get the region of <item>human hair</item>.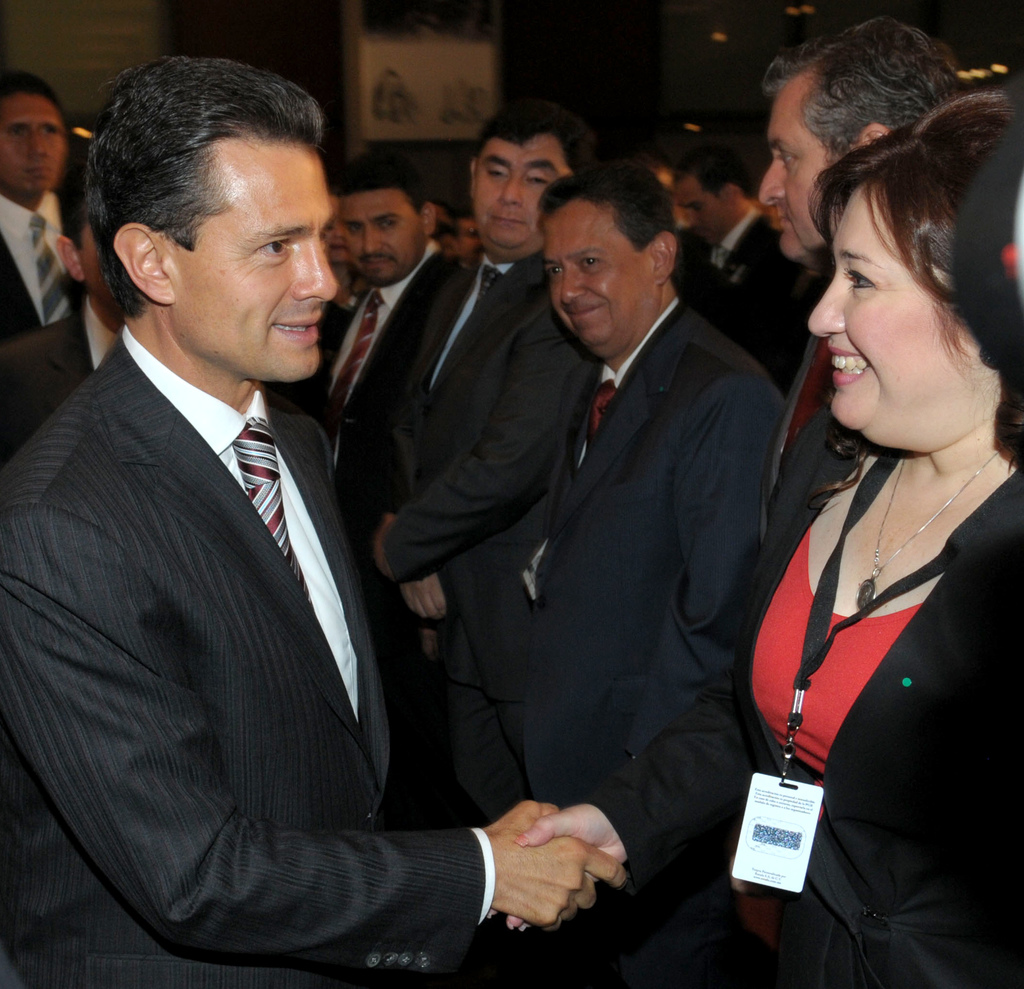
90/53/323/322.
